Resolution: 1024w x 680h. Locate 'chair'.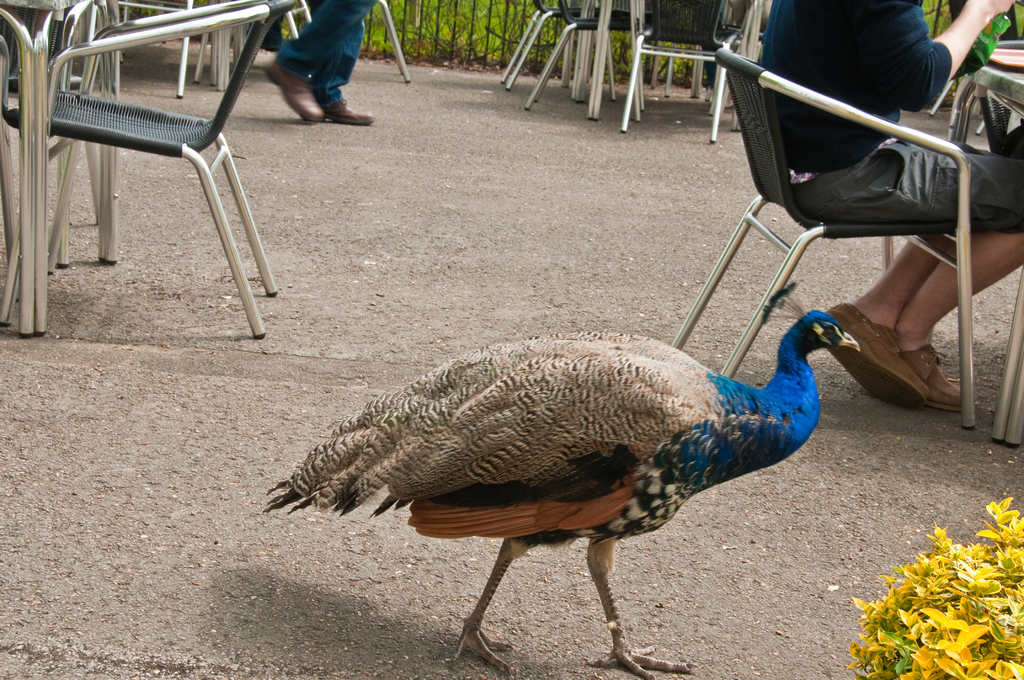
505,0,644,113.
